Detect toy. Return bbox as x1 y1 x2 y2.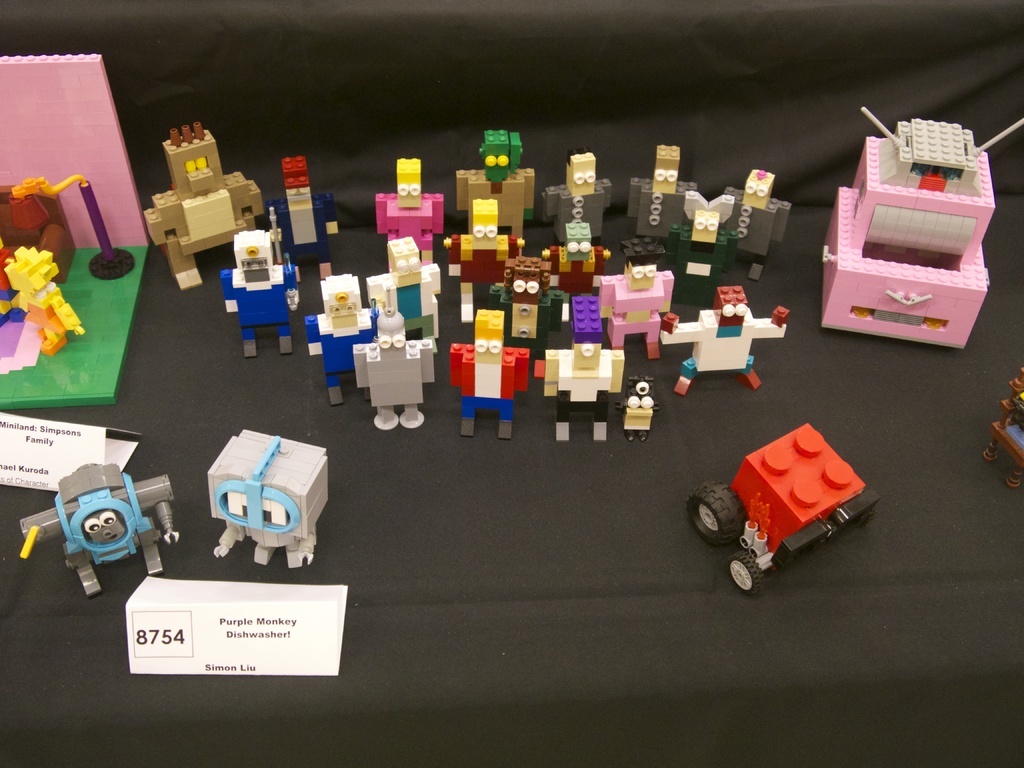
355 307 437 436.
